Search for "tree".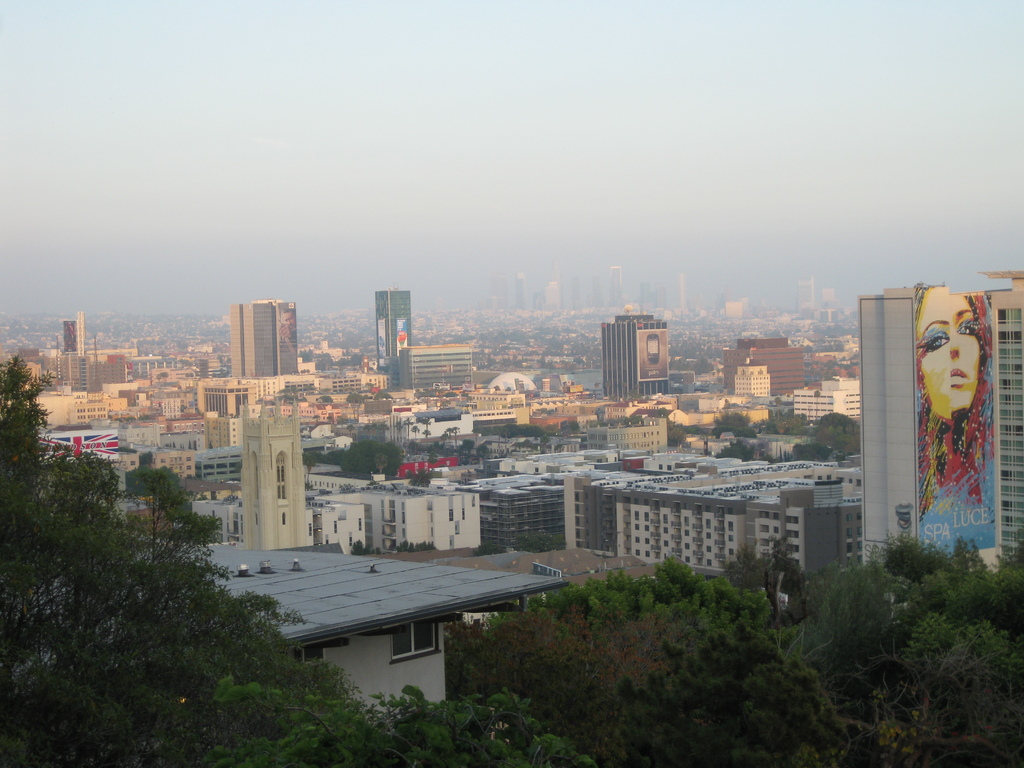
Found at BBox(114, 410, 150, 422).
